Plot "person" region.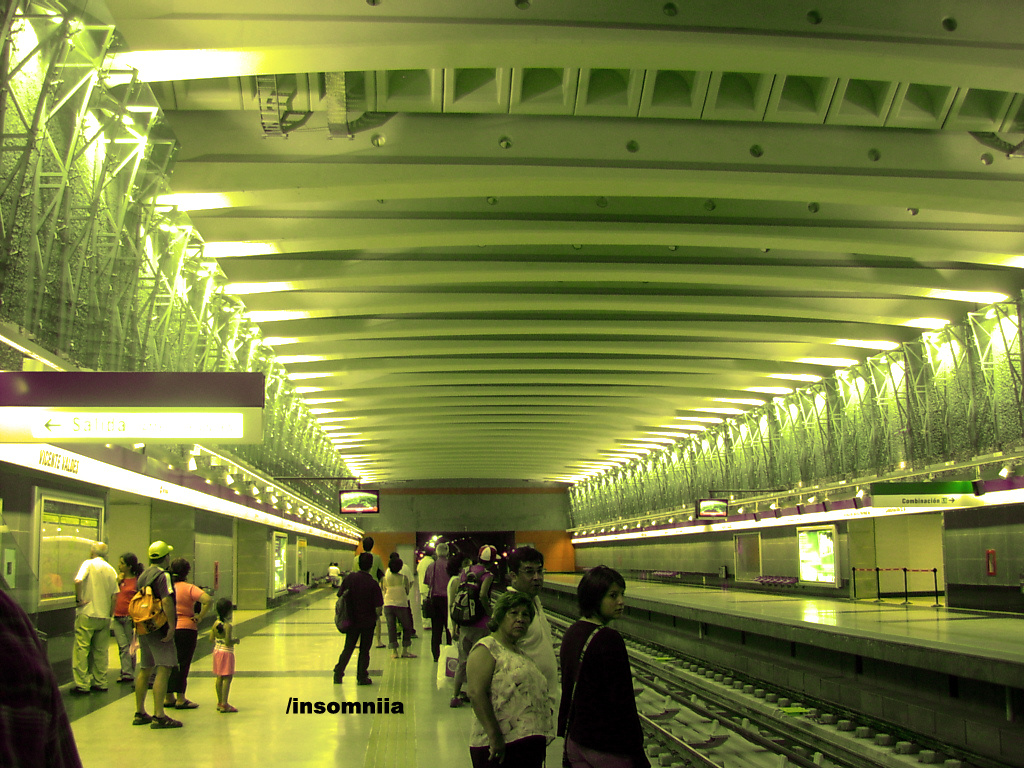
Plotted at 333 547 378 686.
